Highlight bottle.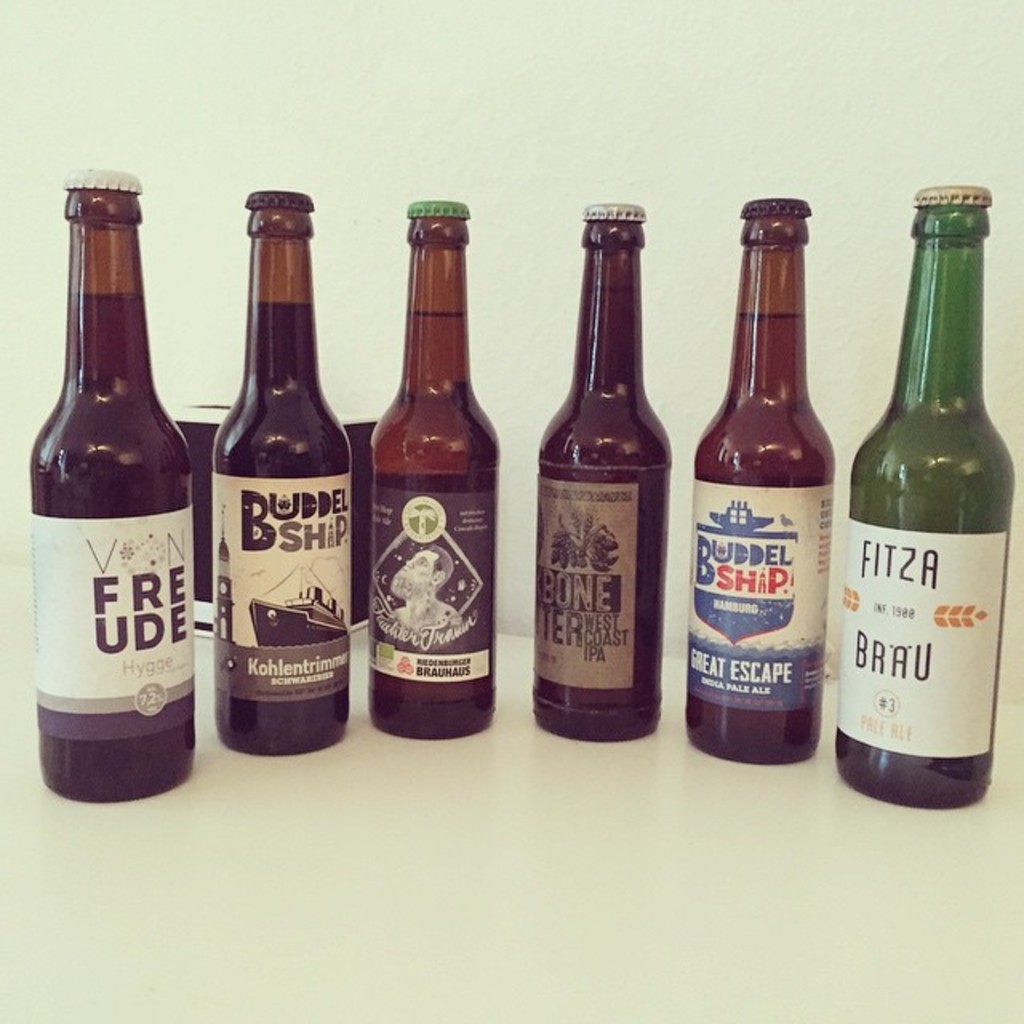
Highlighted region: BBox(683, 187, 835, 766).
